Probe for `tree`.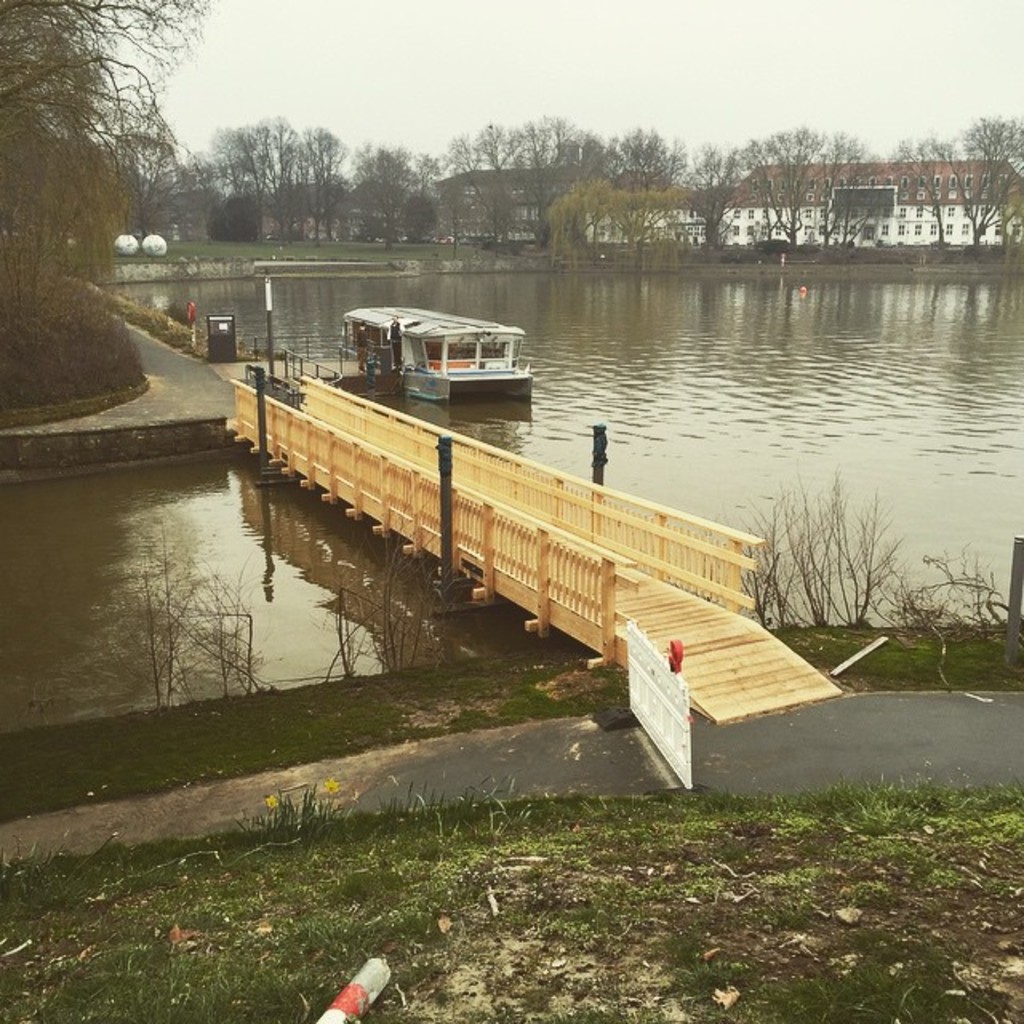
Probe result: bbox(0, 0, 205, 350).
